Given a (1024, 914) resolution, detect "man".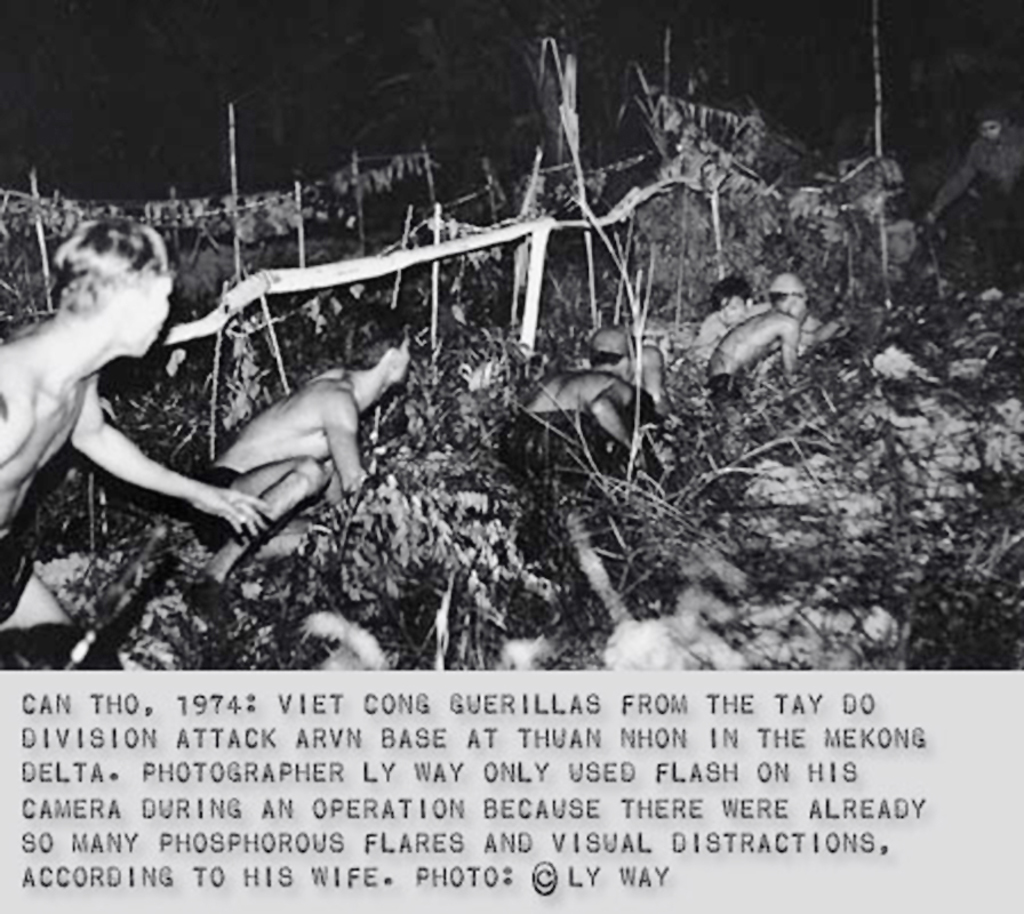
[left=711, top=270, right=813, bottom=412].
